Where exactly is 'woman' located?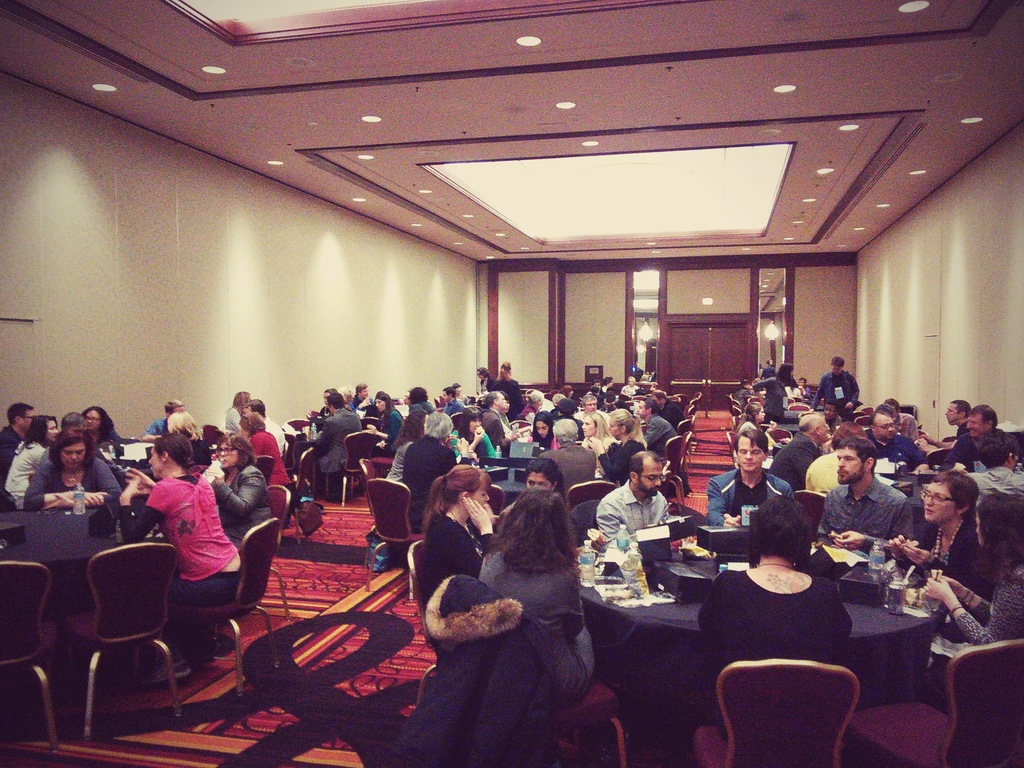
Its bounding box is Rect(559, 386, 574, 398).
